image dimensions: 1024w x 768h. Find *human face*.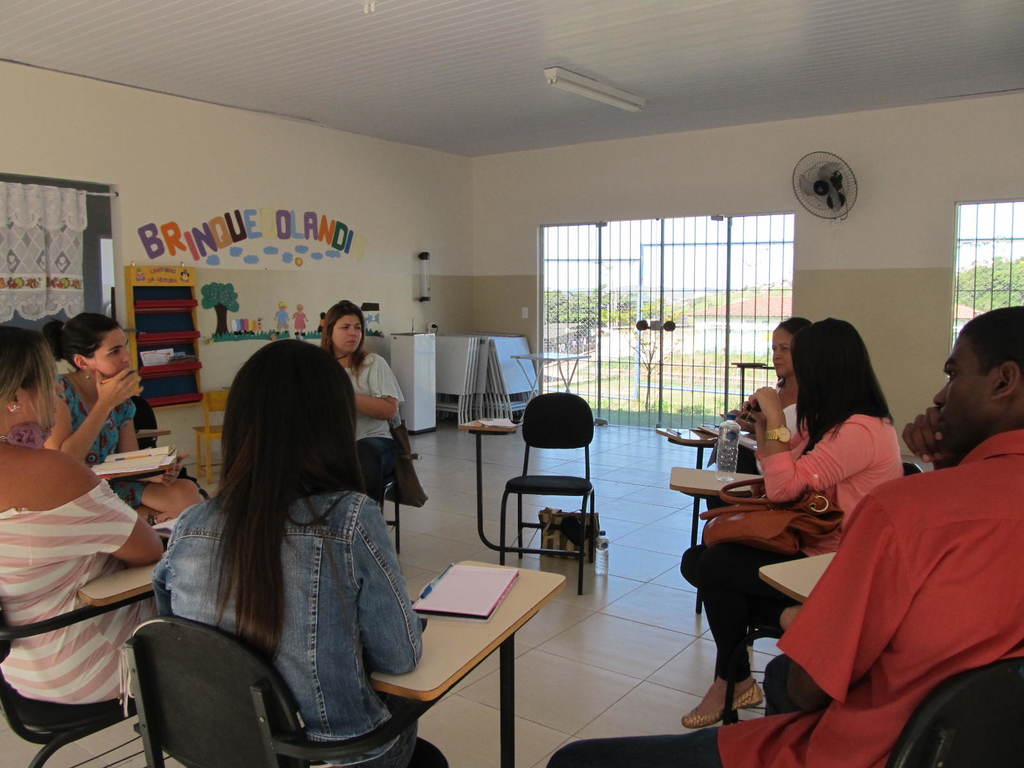
region(768, 332, 794, 378).
